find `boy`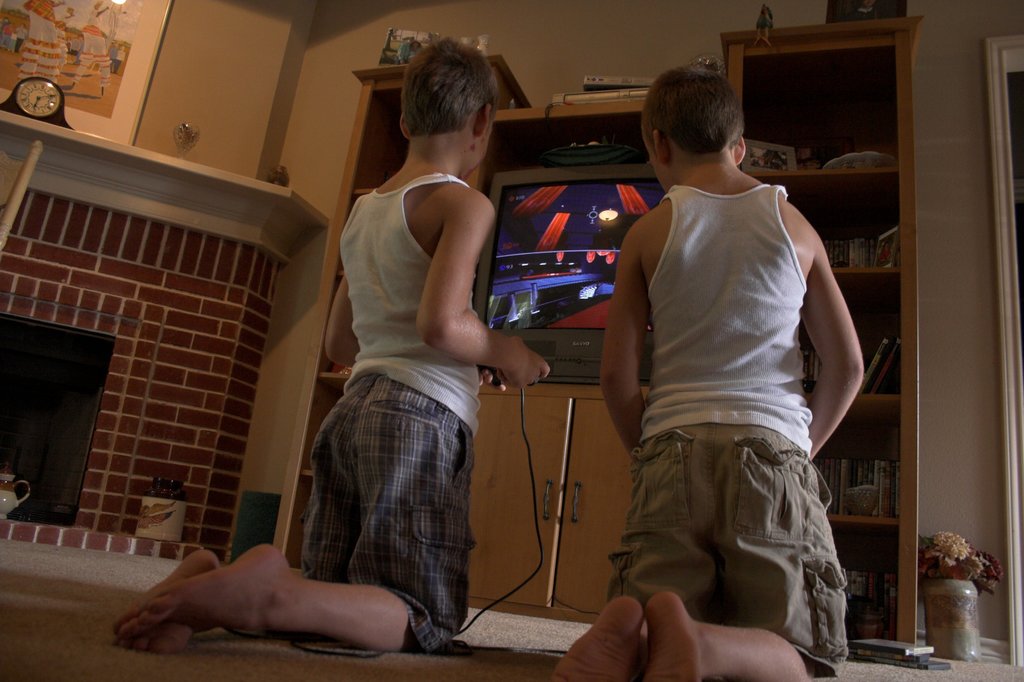
(553,67,865,681)
